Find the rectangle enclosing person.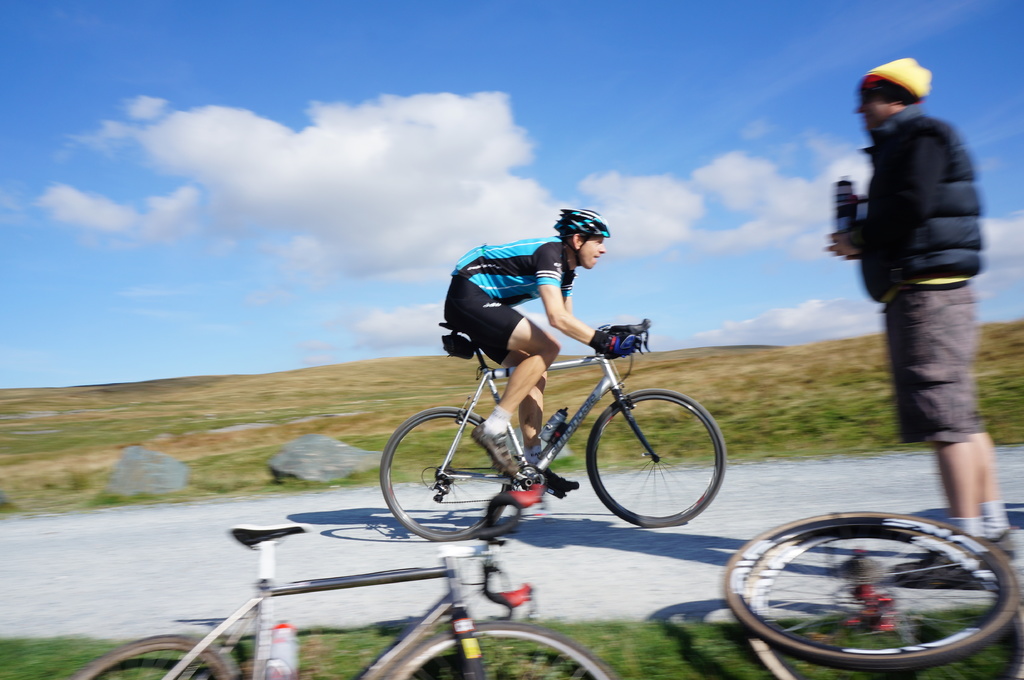
locate(833, 90, 991, 552).
